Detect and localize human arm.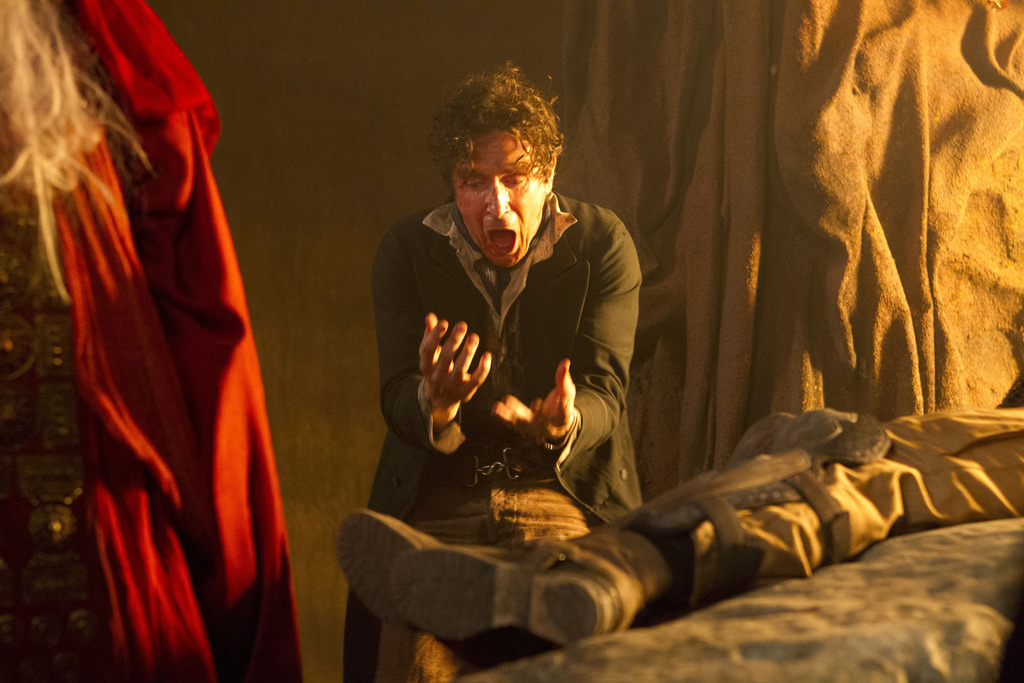
Localized at rect(490, 218, 649, 456).
